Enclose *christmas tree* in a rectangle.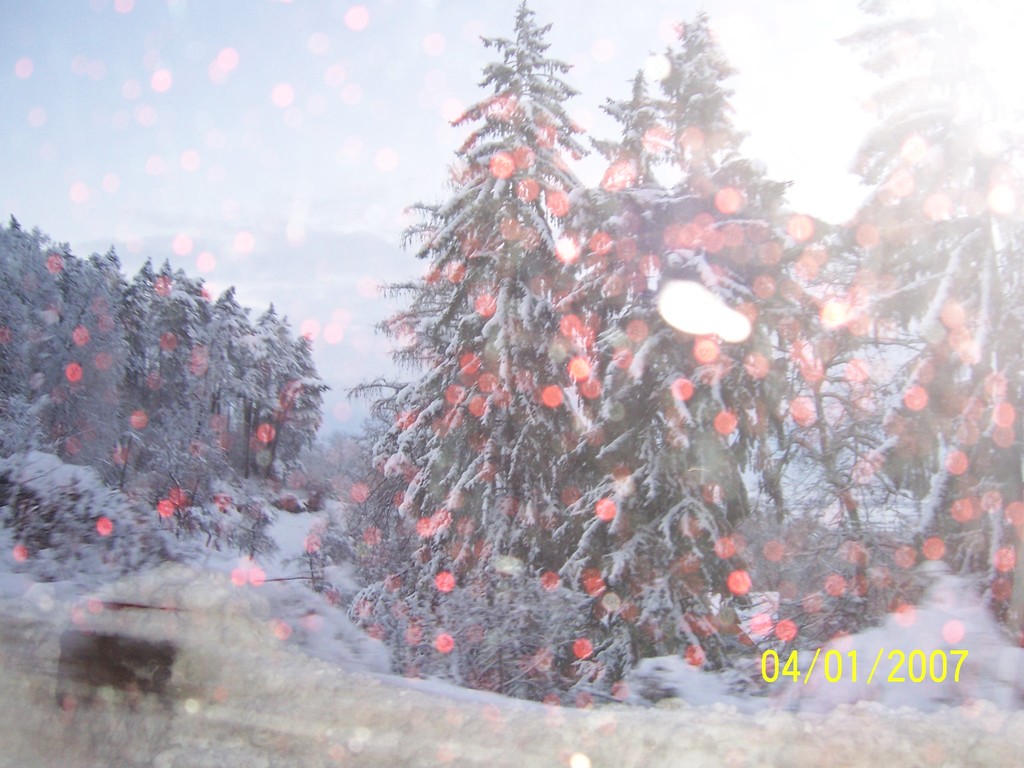
select_region(332, 0, 591, 698).
